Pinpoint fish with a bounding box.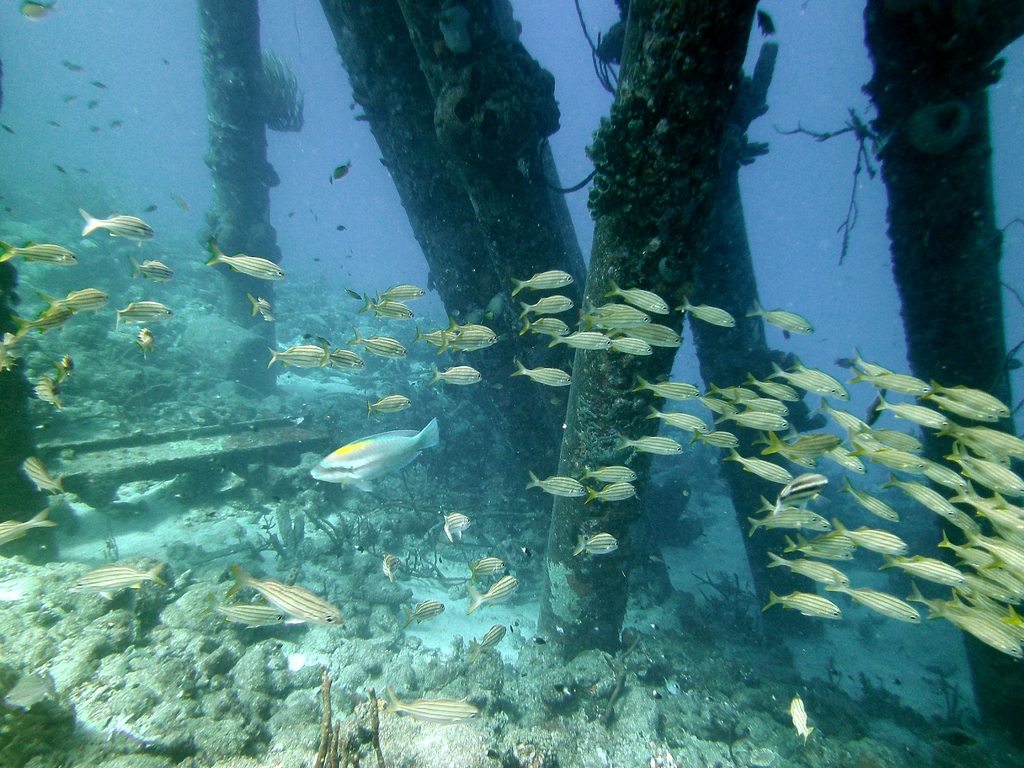
{"left": 472, "top": 577, "right": 522, "bottom": 614}.
